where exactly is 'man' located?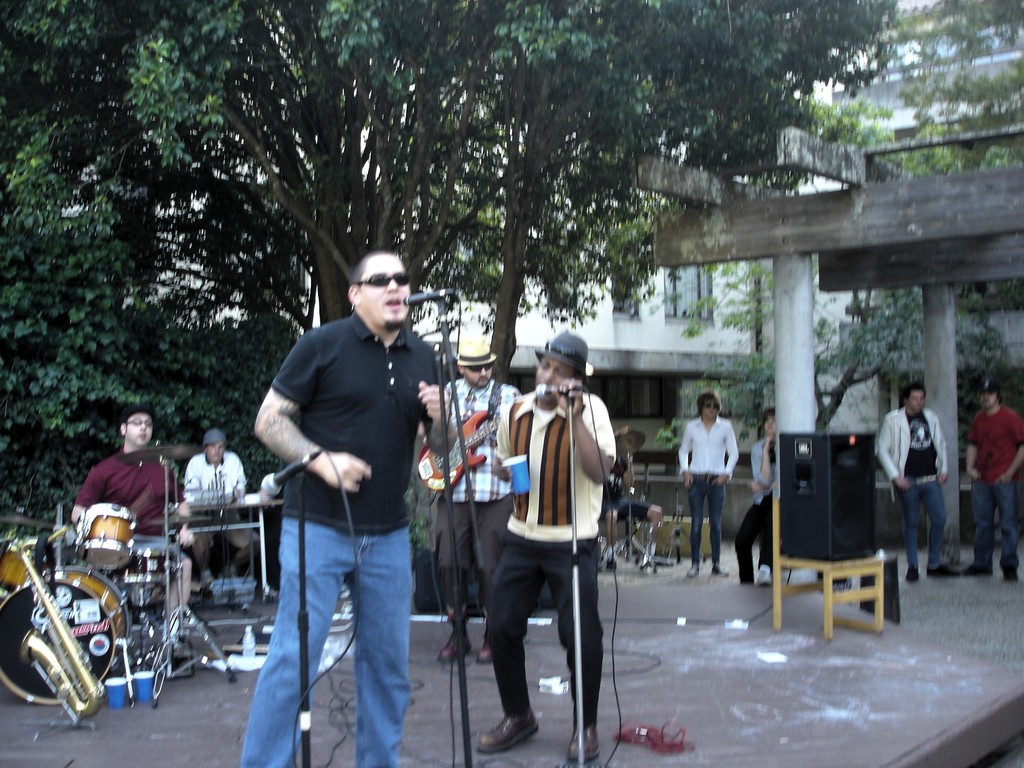
Its bounding box is [left=595, top=417, right=666, bottom=570].
